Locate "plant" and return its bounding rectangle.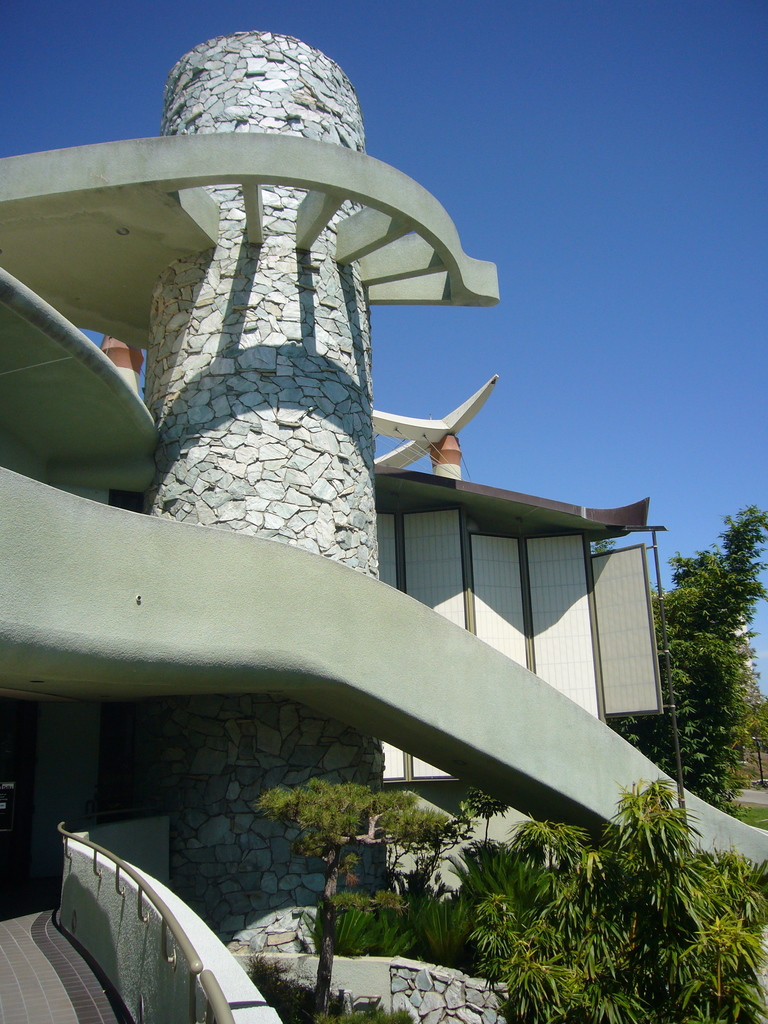
[696, 846, 767, 939].
